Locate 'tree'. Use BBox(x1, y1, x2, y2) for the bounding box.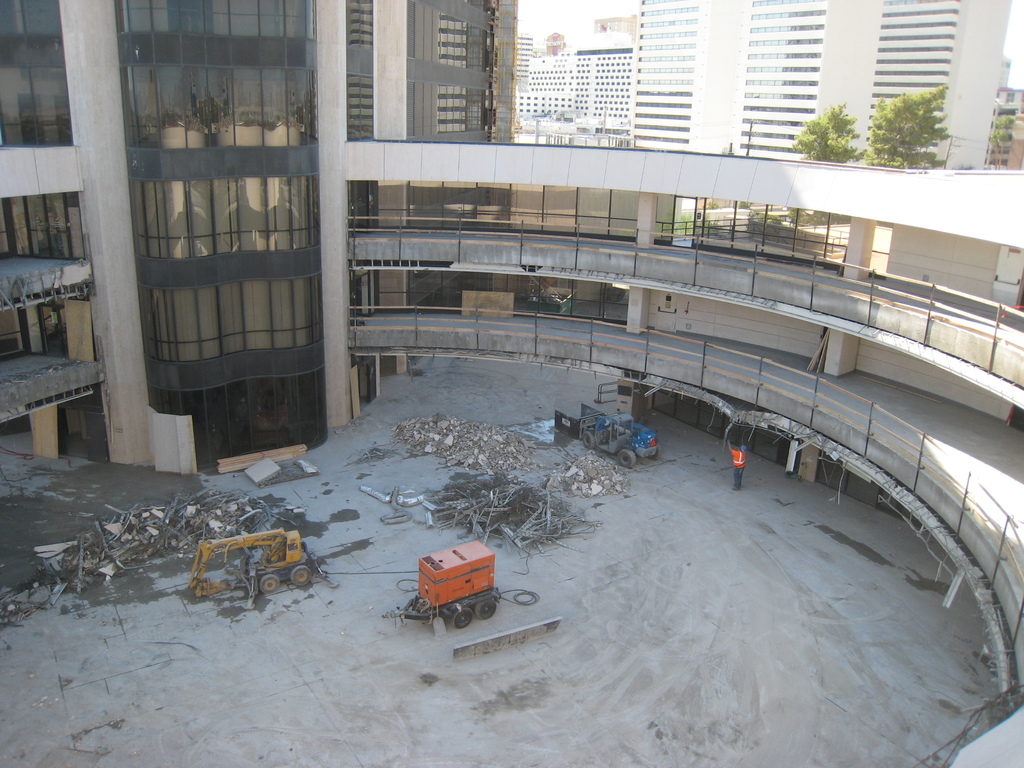
BBox(868, 87, 949, 172).
